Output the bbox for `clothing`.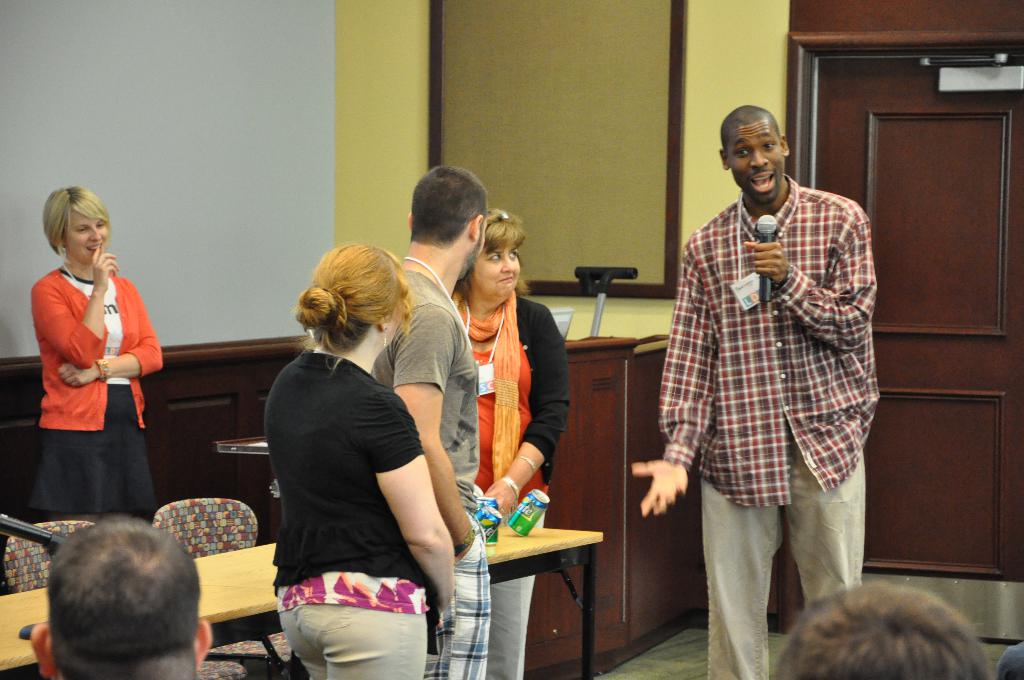
crop(34, 245, 157, 496).
